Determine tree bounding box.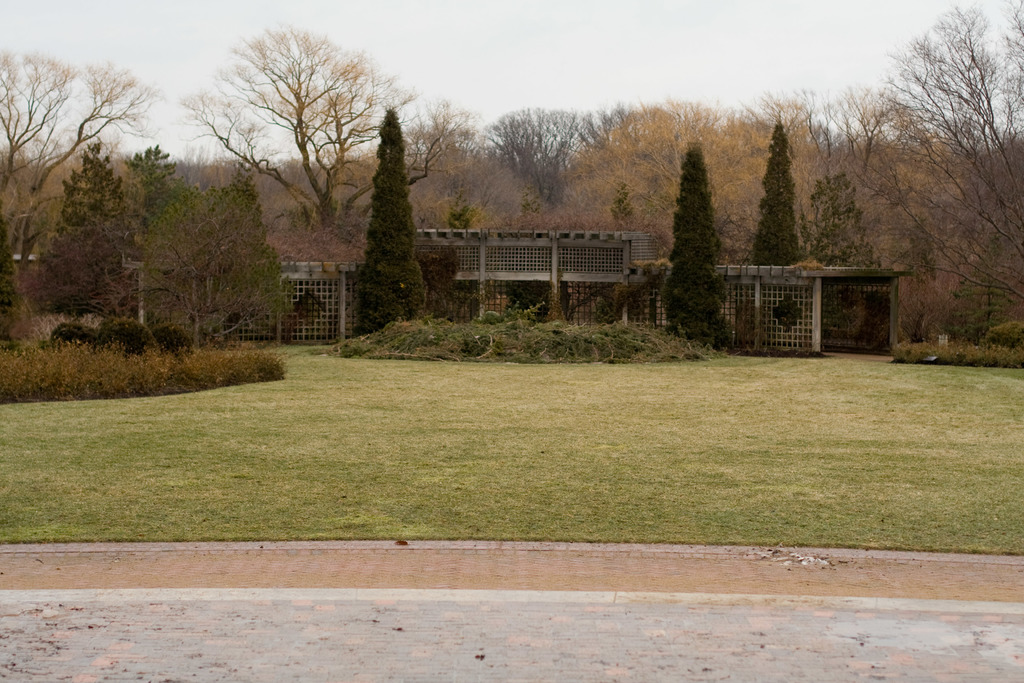
Determined: [660, 138, 726, 341].
